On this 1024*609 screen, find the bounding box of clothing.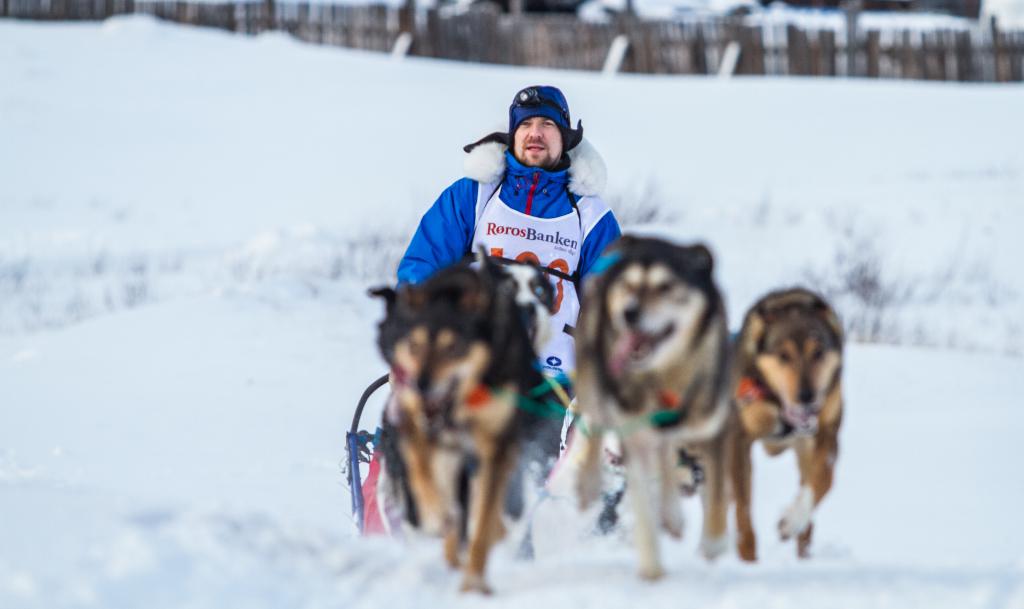
Bounding box: Rect(386, 117, 633, 355).
